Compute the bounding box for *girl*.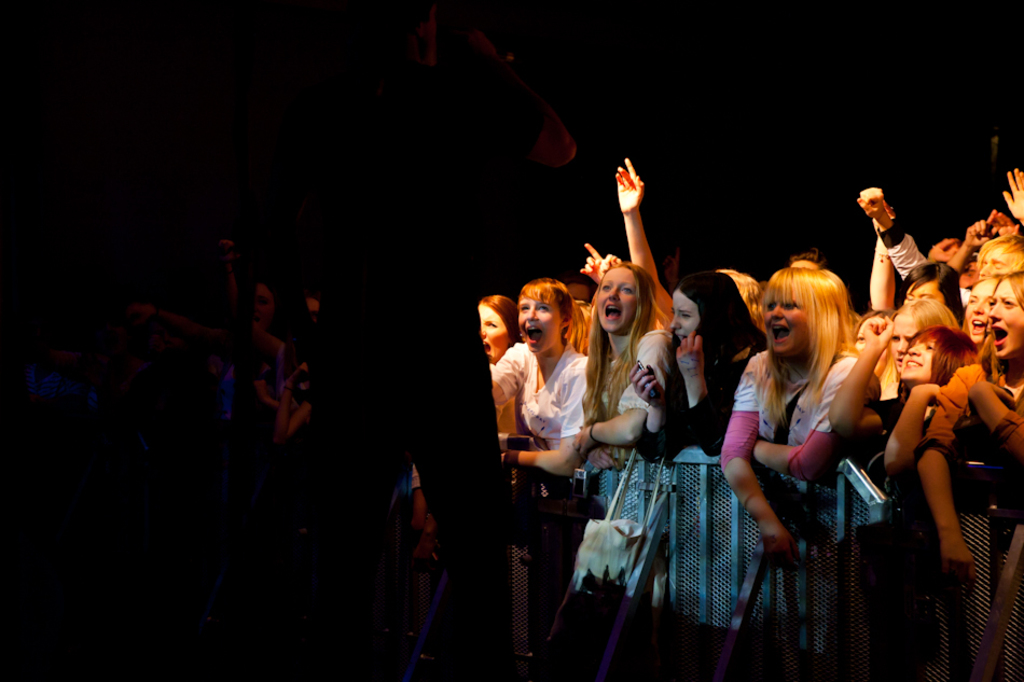
l=629, t=269, r=767, b=454.
